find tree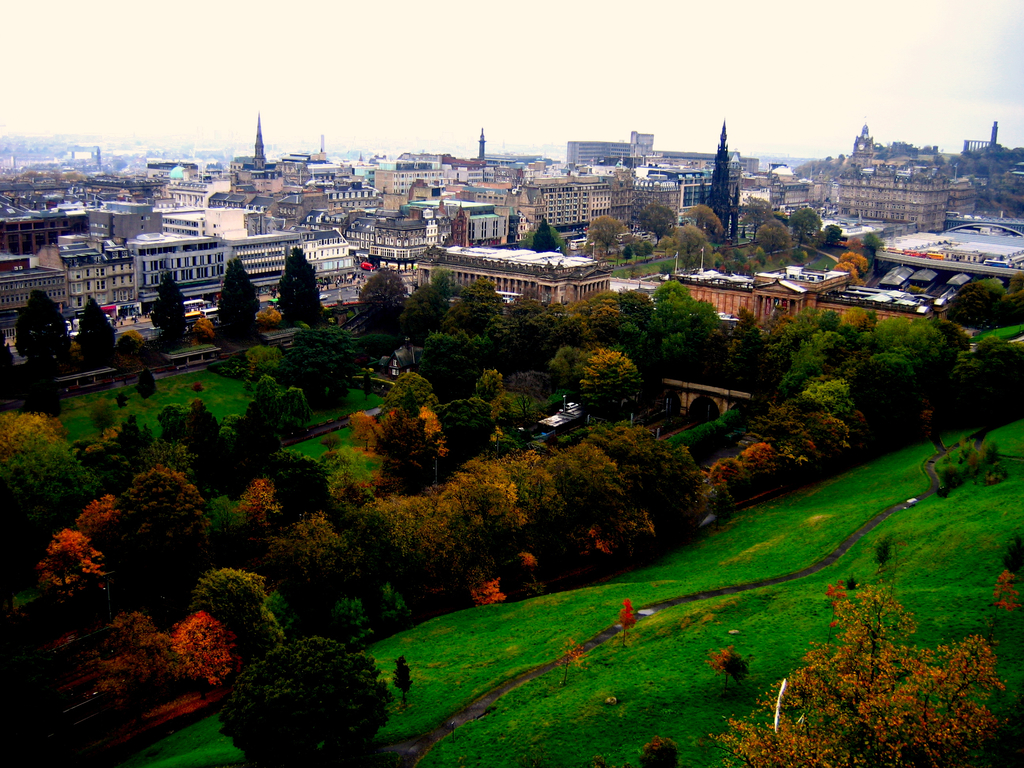
rect(669, 227, 705, 280)
